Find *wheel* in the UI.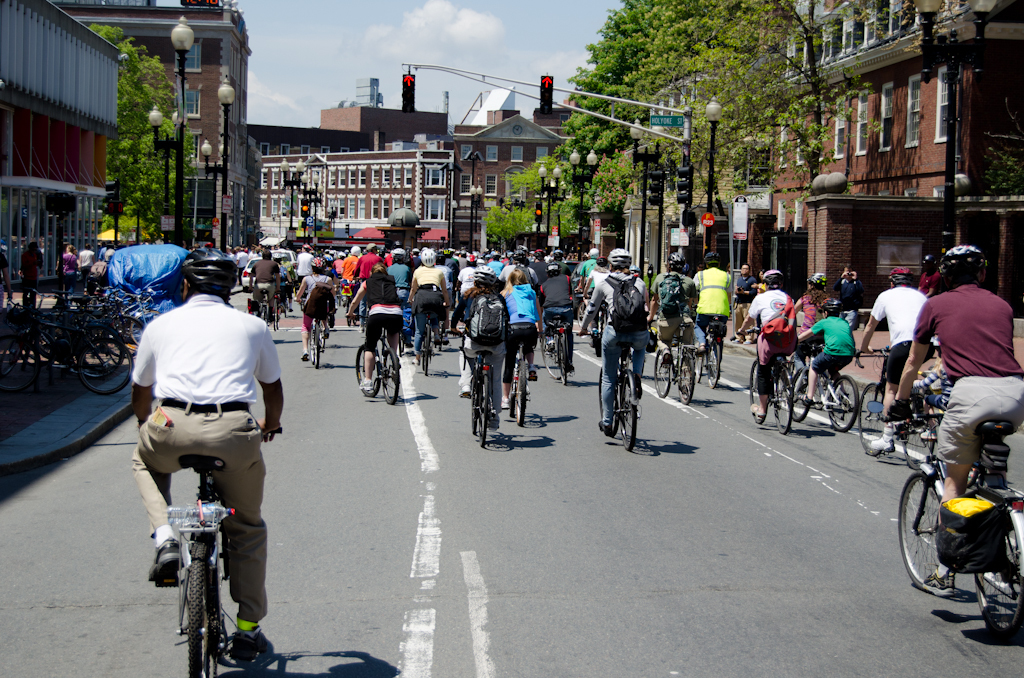
UI element at 469:369:478:432.
